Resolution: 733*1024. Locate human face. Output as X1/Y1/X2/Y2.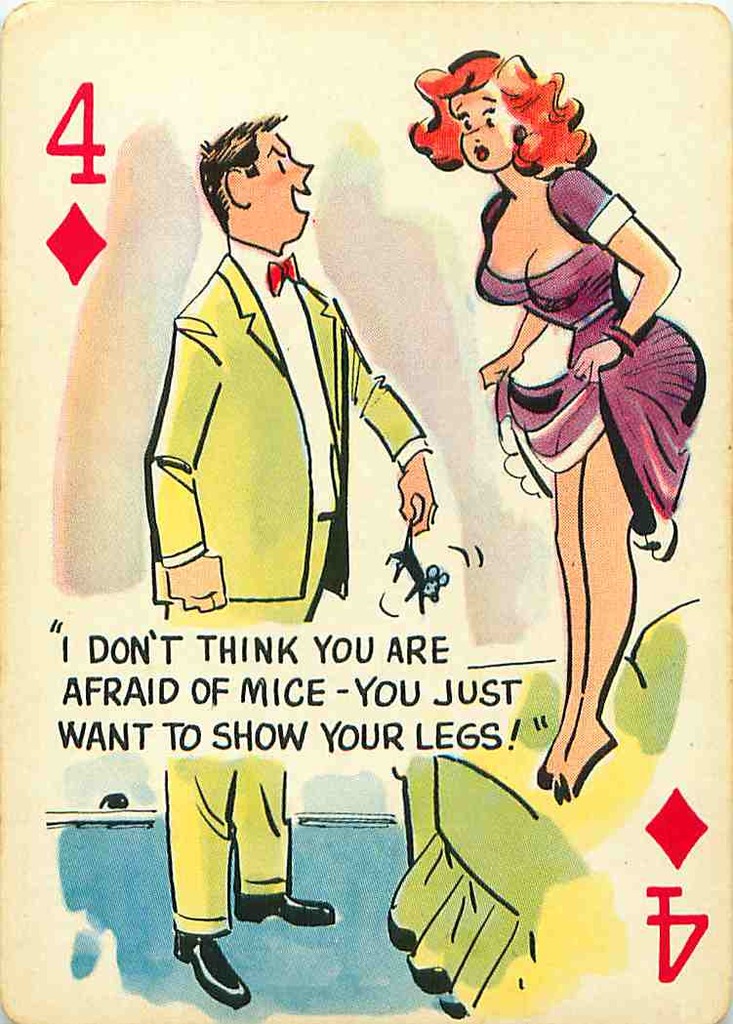
261/137/316/228.
